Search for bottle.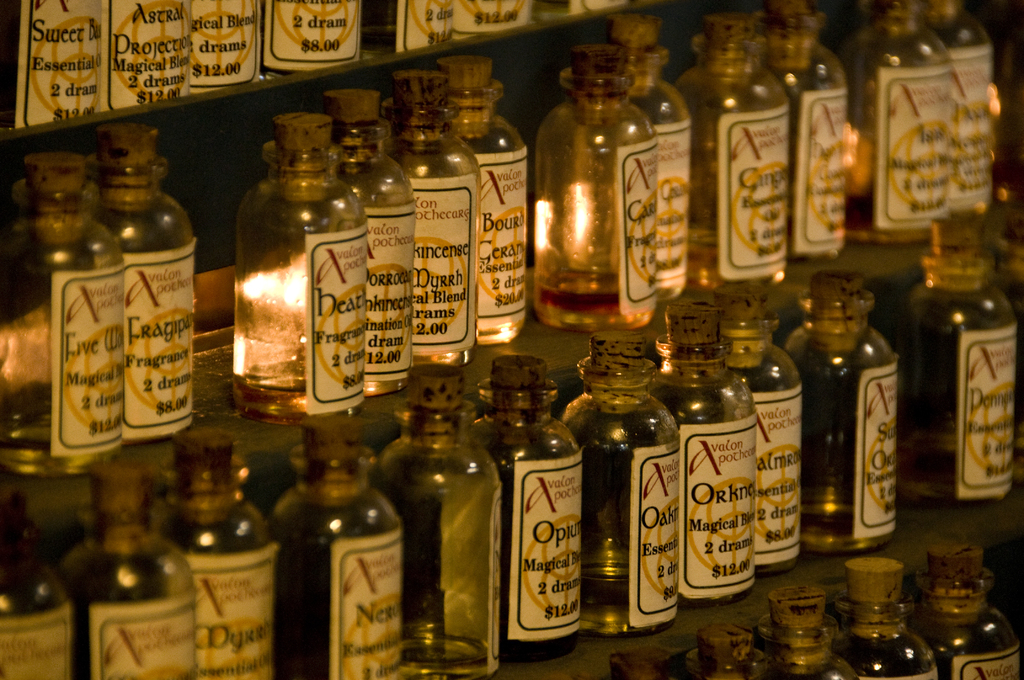
Found at bbox(932, 0, 998, 215).
